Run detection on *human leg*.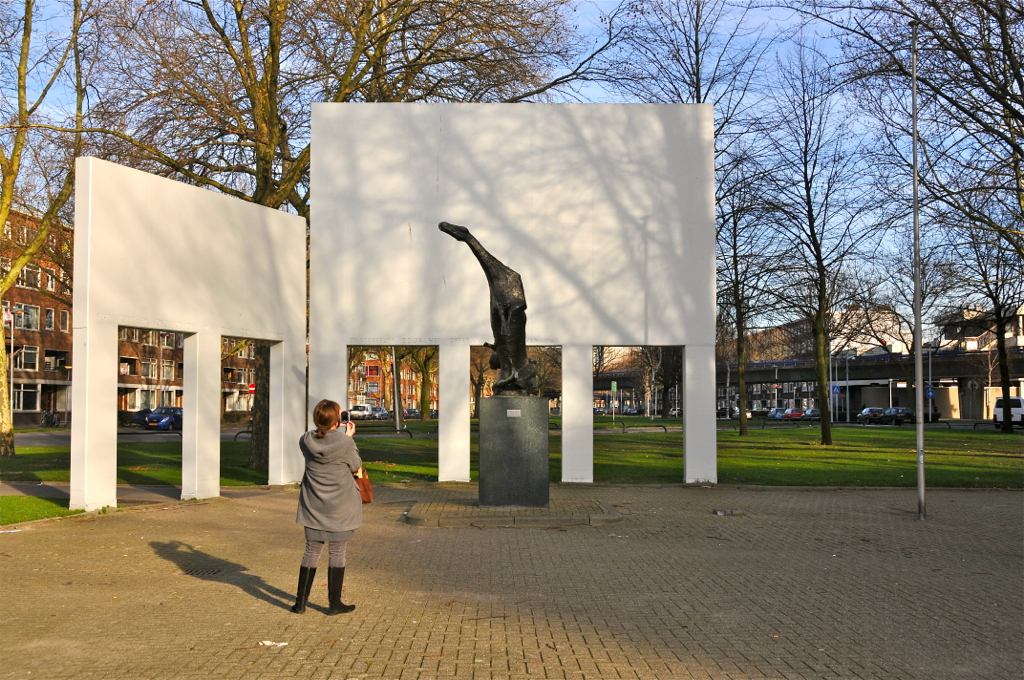
Result: (295,530,324,607).
